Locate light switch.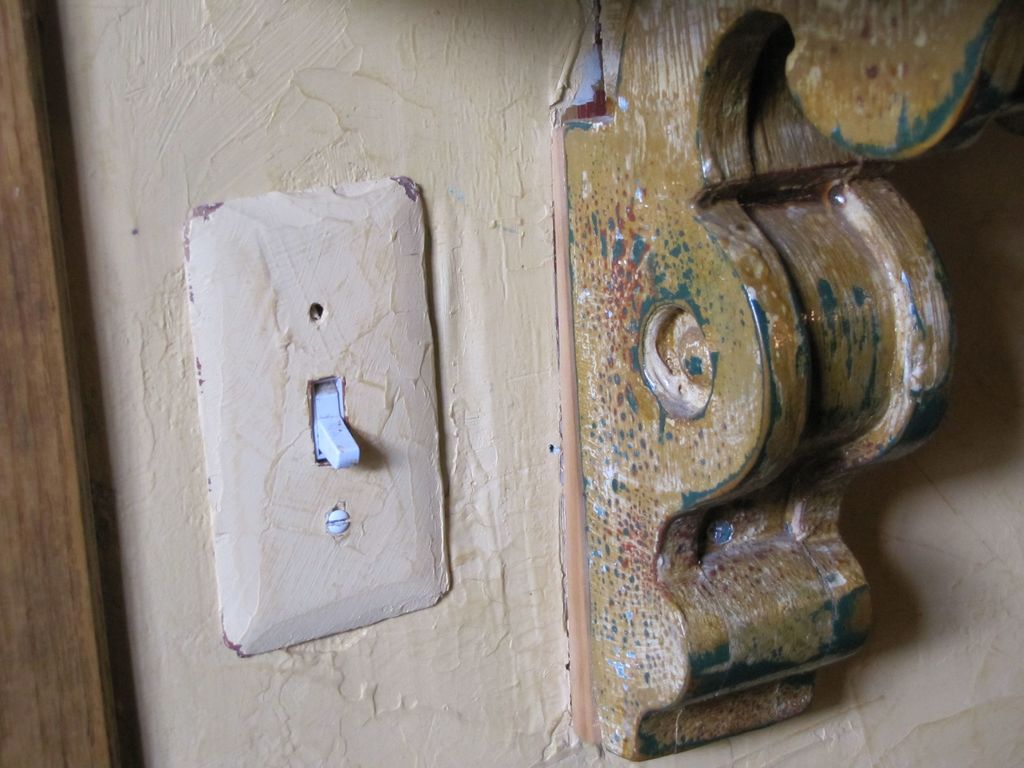
Bounding box: (left=182, top=175, right=452, bottom=655).
